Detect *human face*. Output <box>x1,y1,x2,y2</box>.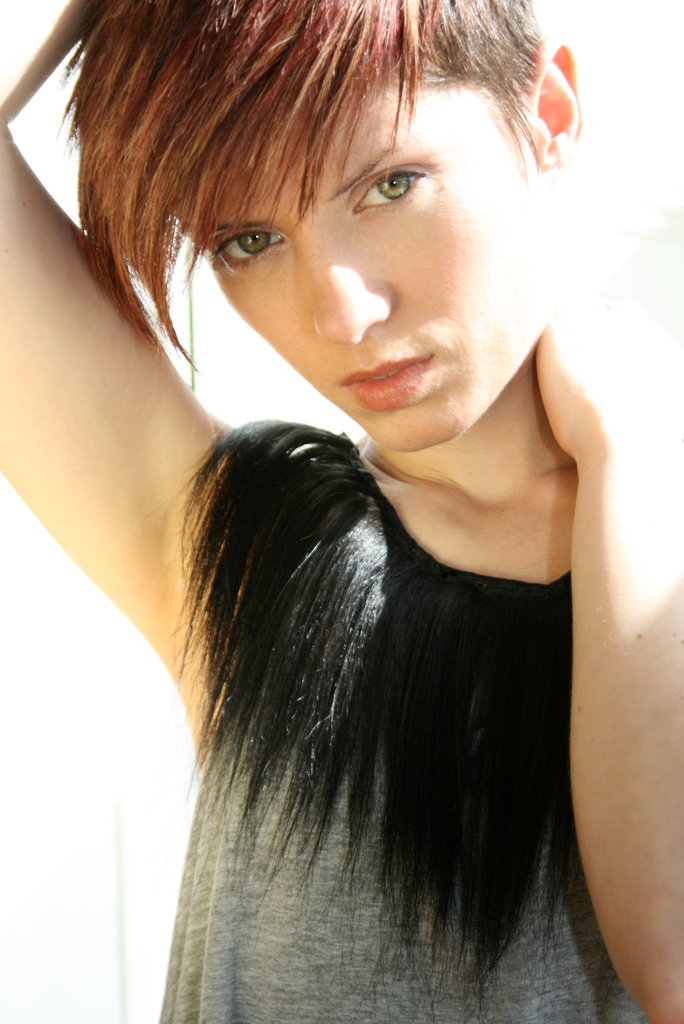
<box>188,72,565,453</box>.
